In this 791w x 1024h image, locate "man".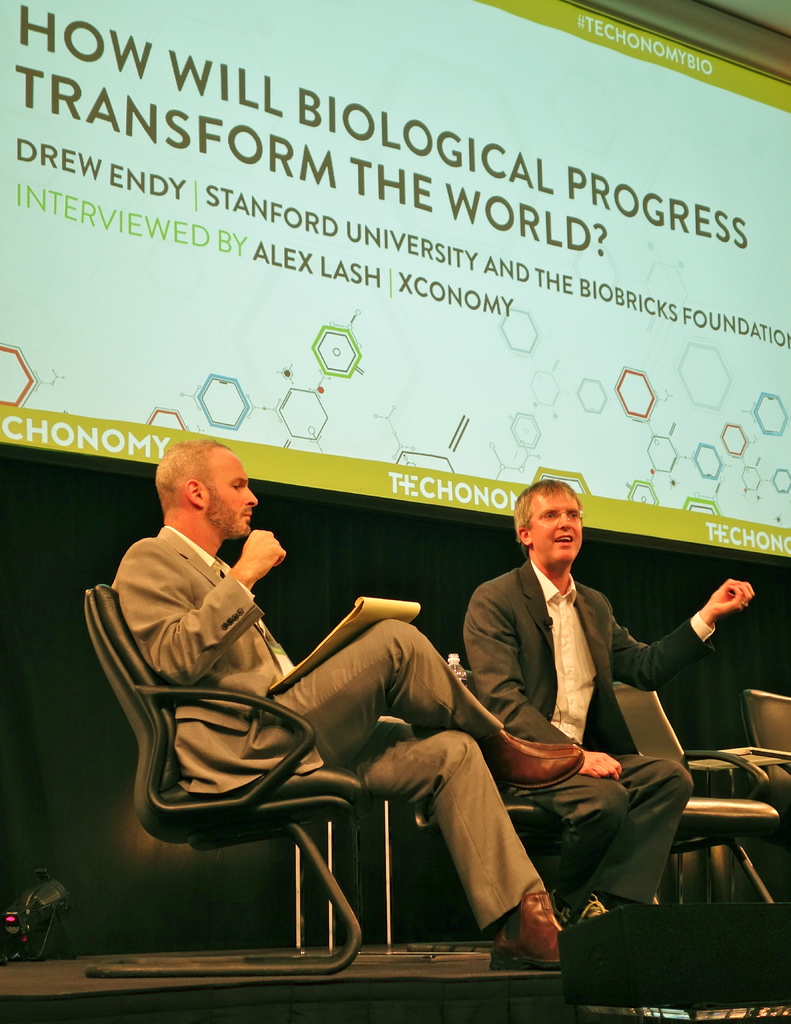
Bounding box: Rect(111, 438, 566, 970).
